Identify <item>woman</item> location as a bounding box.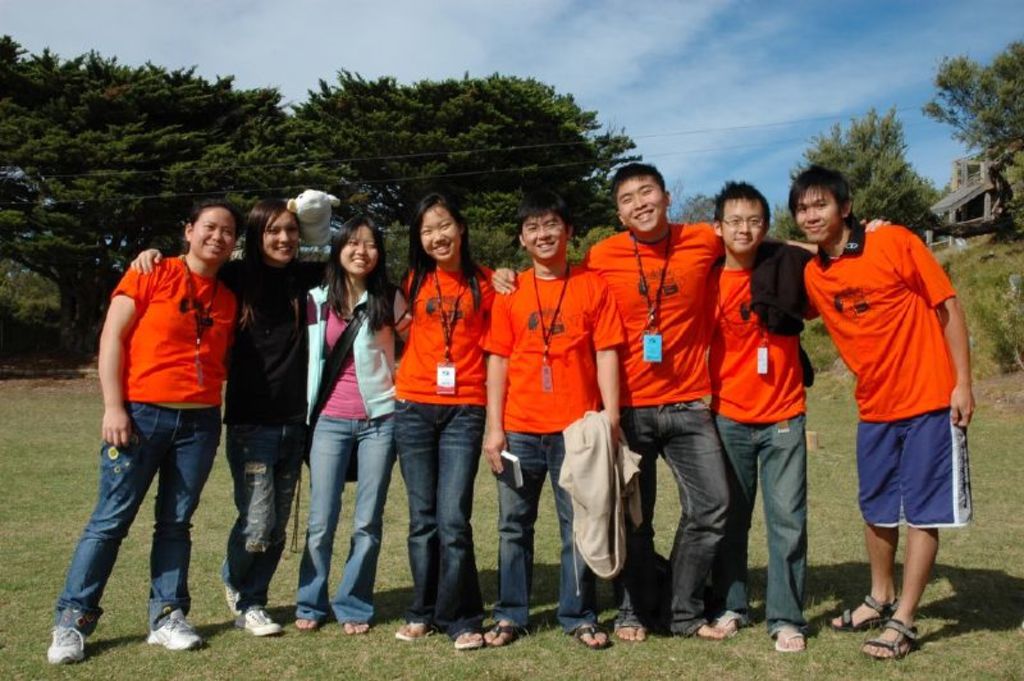
<region>132, 202, 339, 637</region>.
